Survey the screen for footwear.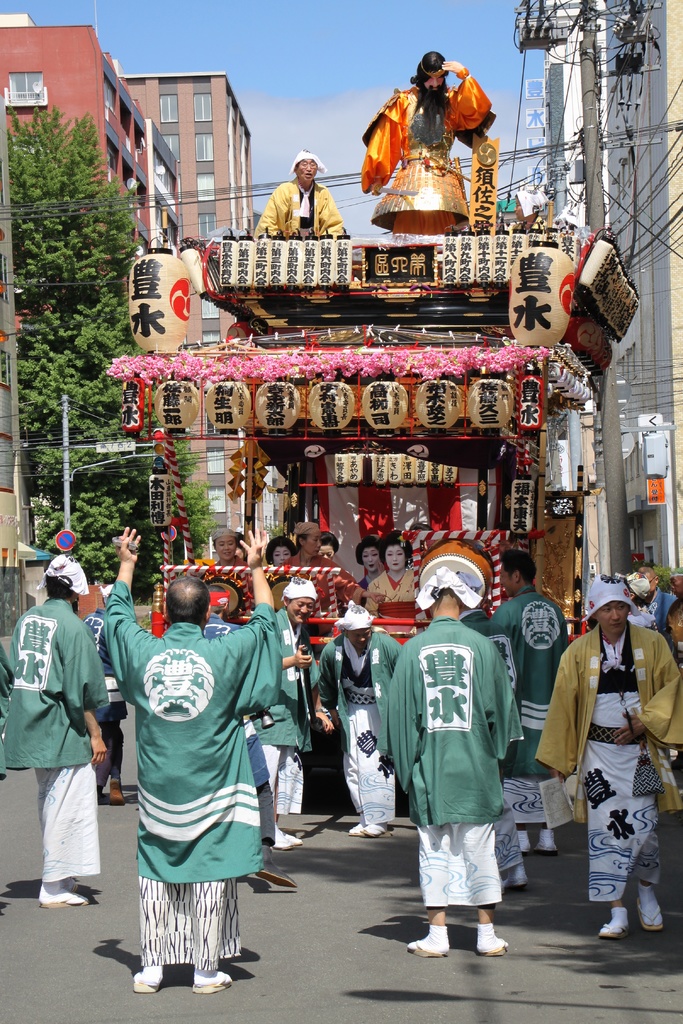
Survey found: [left=43, top=891, right=99, bottom=905].
